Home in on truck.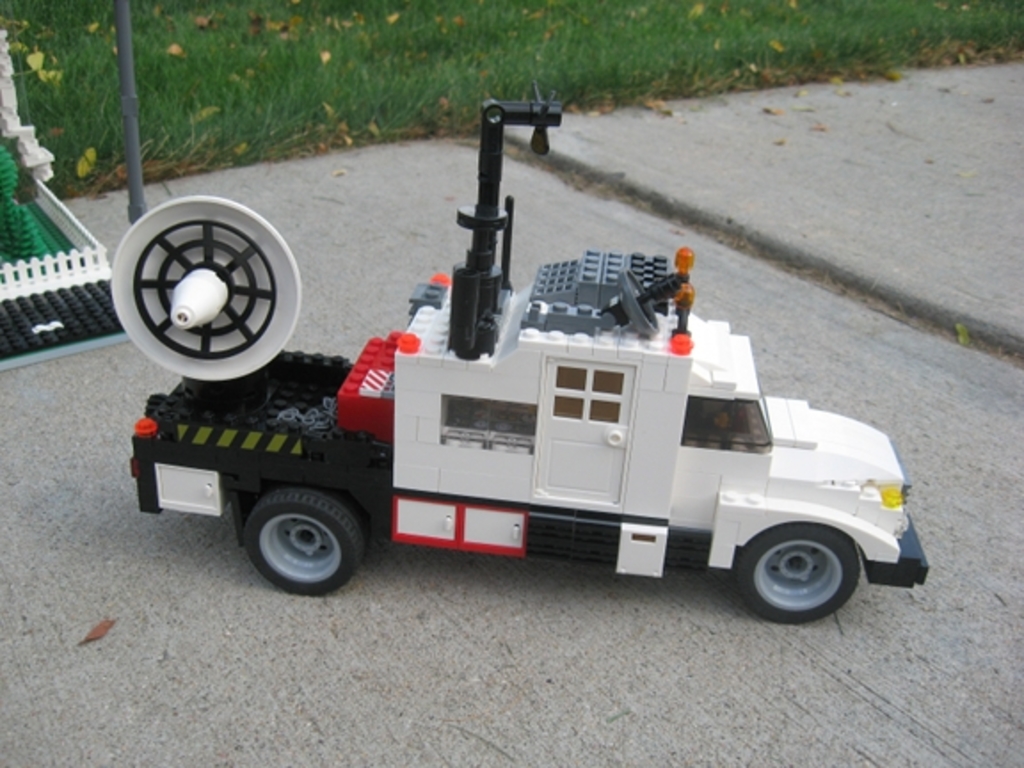
Homed in at box=[133, 121, 876, 597].
